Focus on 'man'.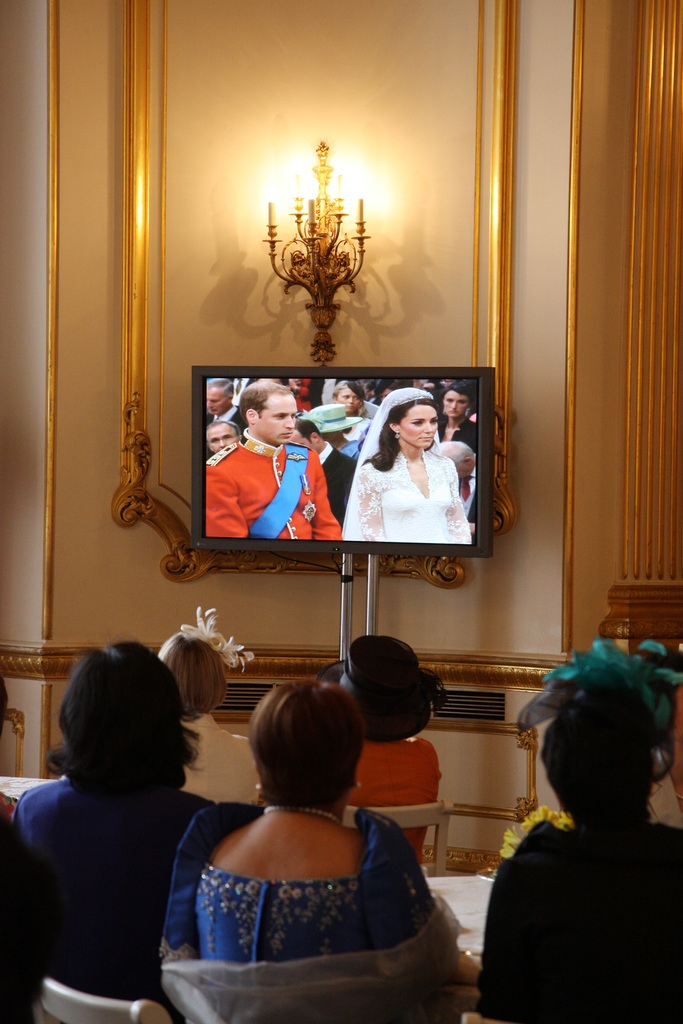
Focused at [210, 386, 348, 545].
